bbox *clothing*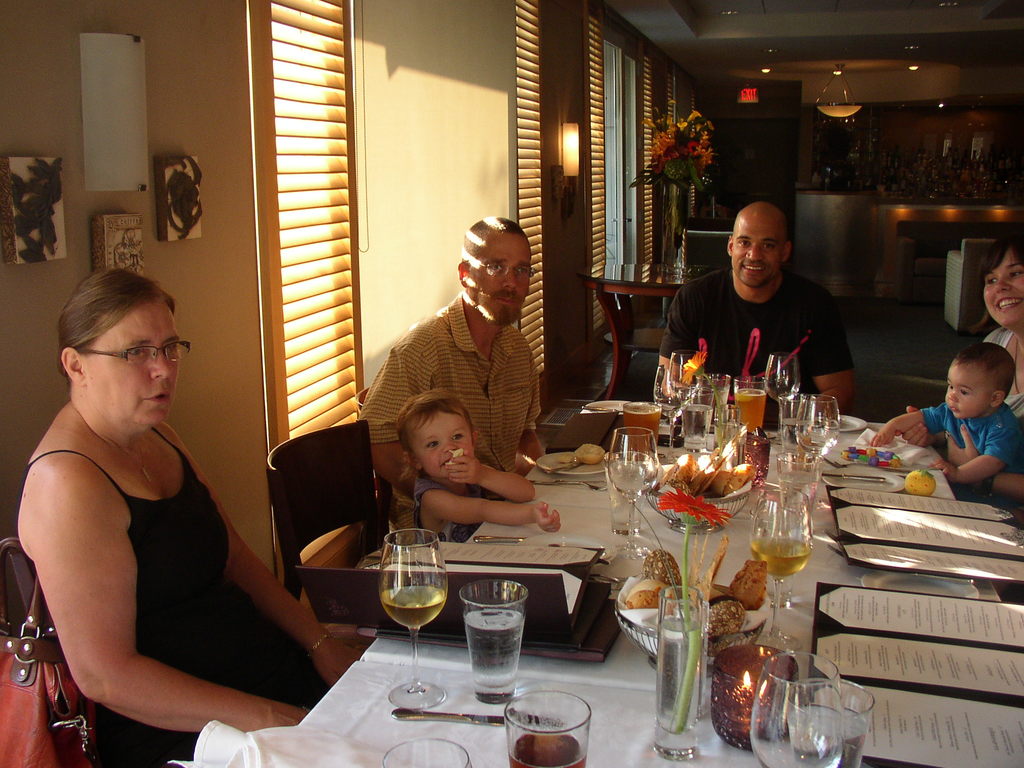
<box>979,315,1023,415</box>
